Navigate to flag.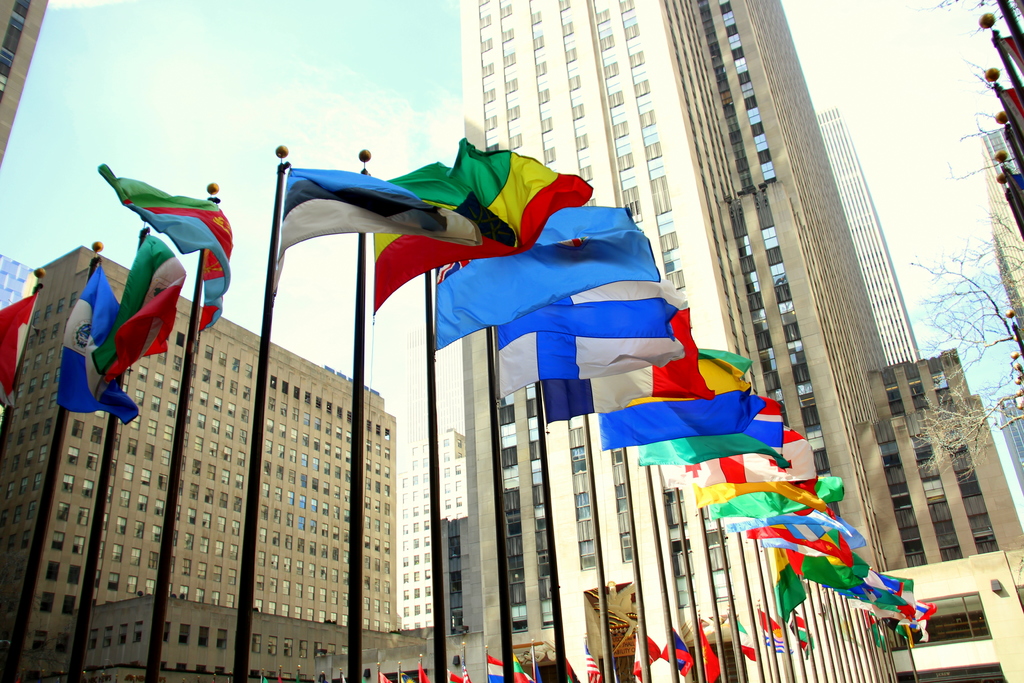
Navigation target: crop(623, 400, 774, 465).
